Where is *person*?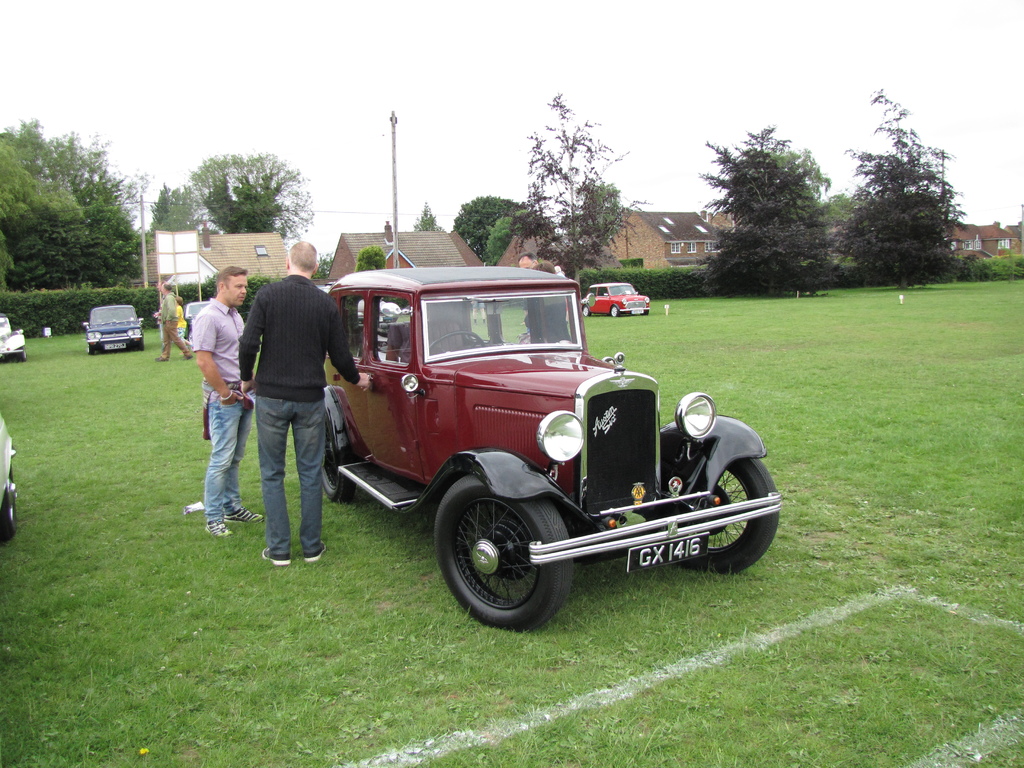
locate(231, 232, 337, 580).
